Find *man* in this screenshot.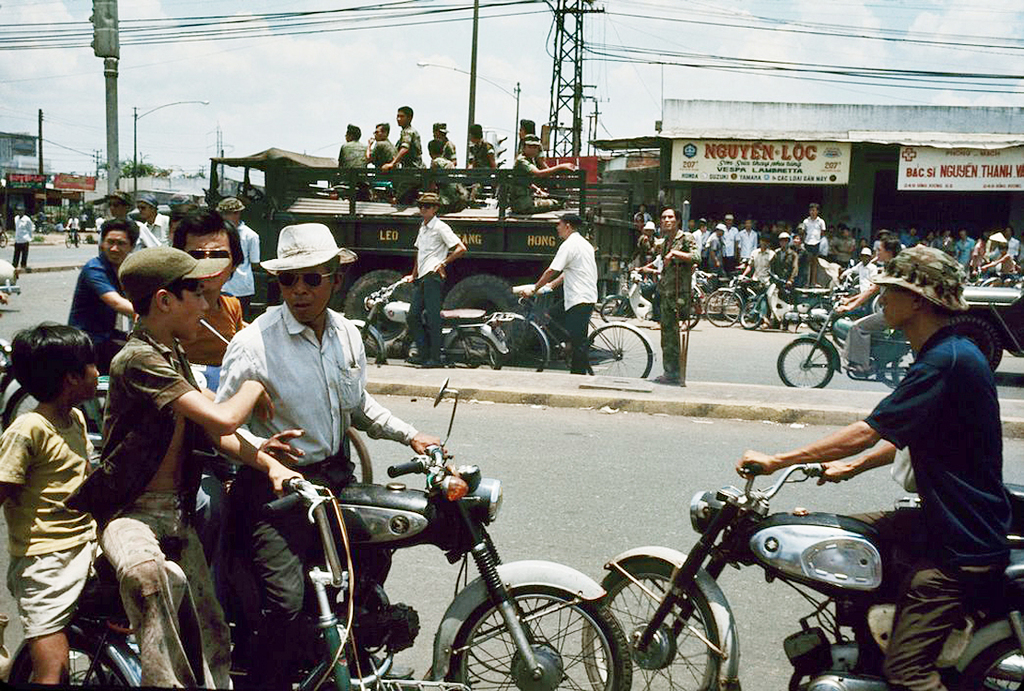
The bounding box for *man* is {"x1": 7, "y1": 205, "x2": 31, "y2": 273}.
